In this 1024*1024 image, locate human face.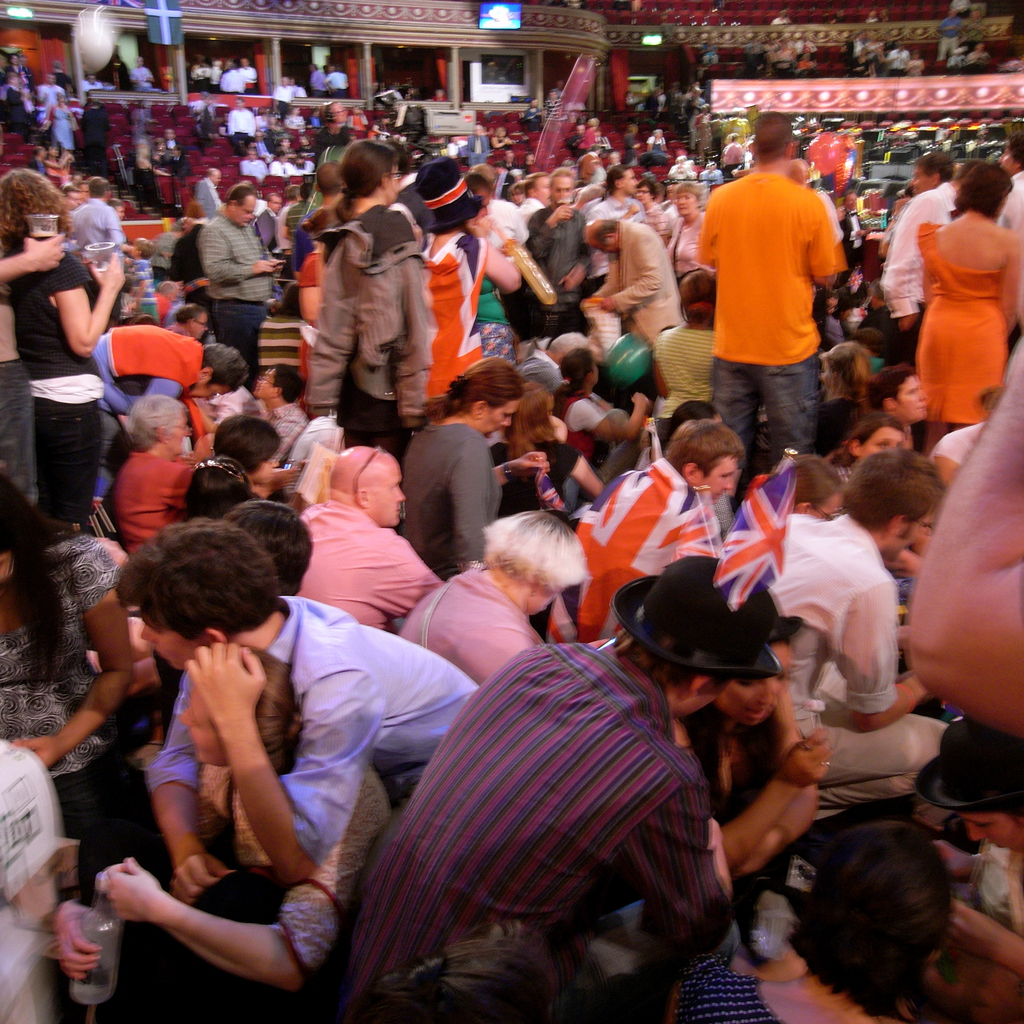
Bounding box: 258,371,279,391.
